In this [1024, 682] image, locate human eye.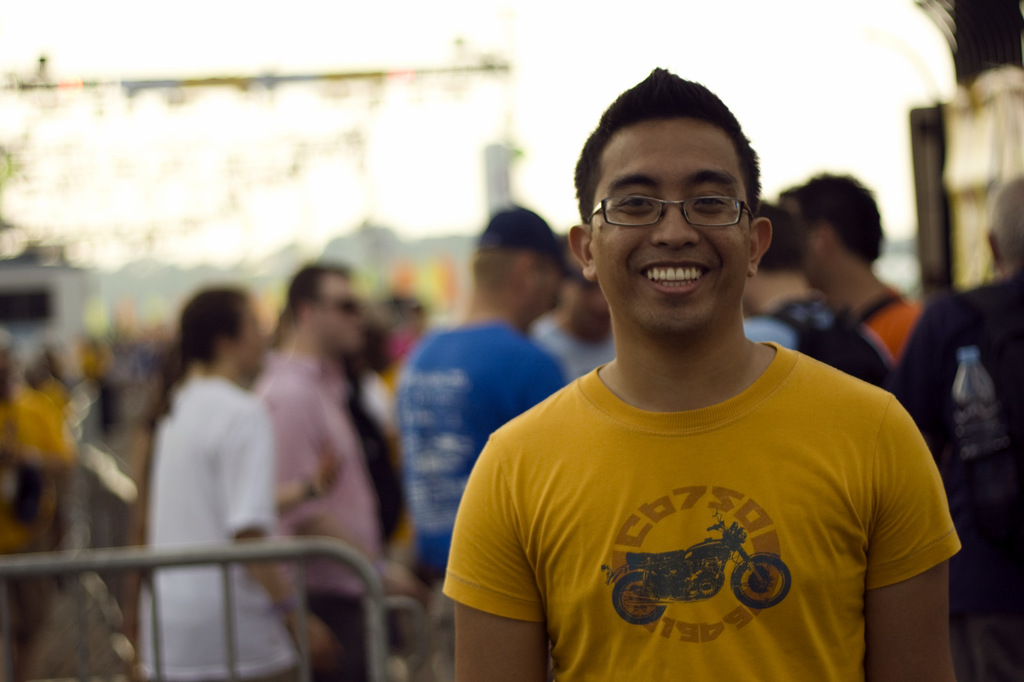
Bounding box: <box>695,187,730,211</box>.
